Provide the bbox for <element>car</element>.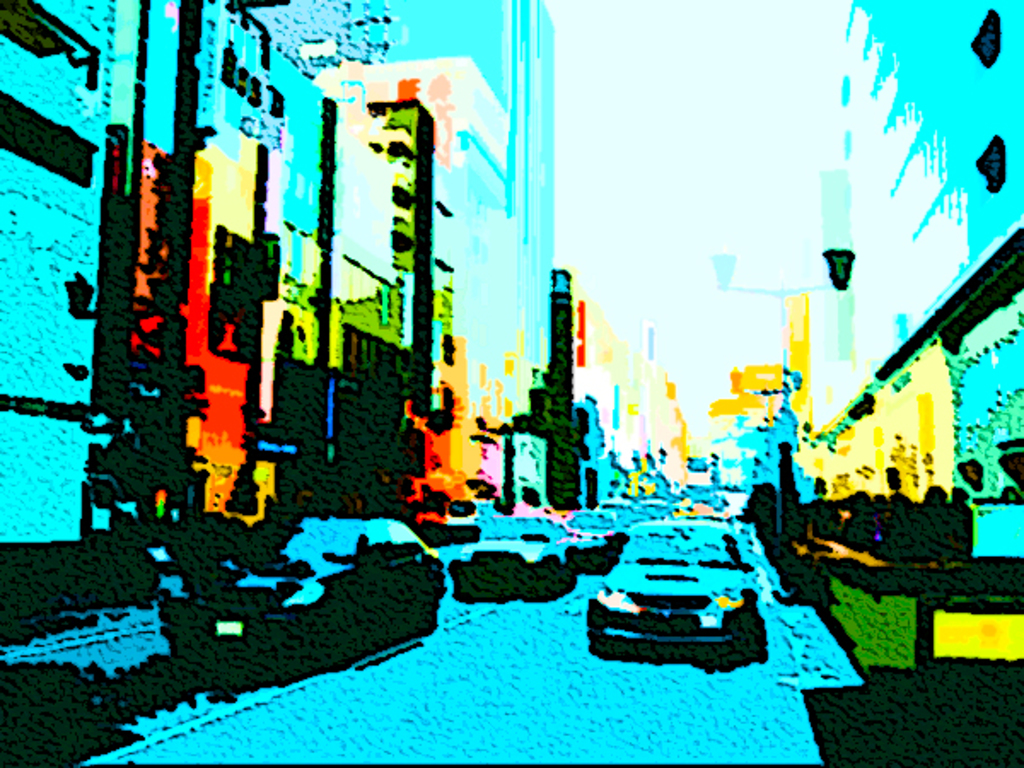
BBox(162, 517, 425, 664).
